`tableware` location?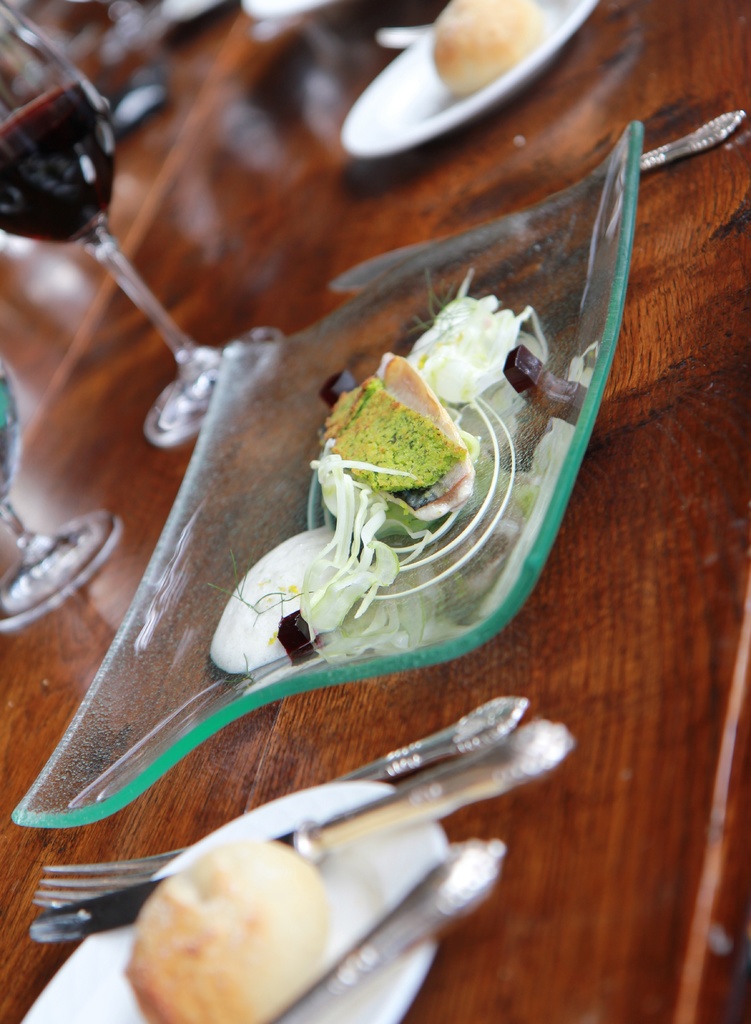
crop(234, 0, 337, 12)
